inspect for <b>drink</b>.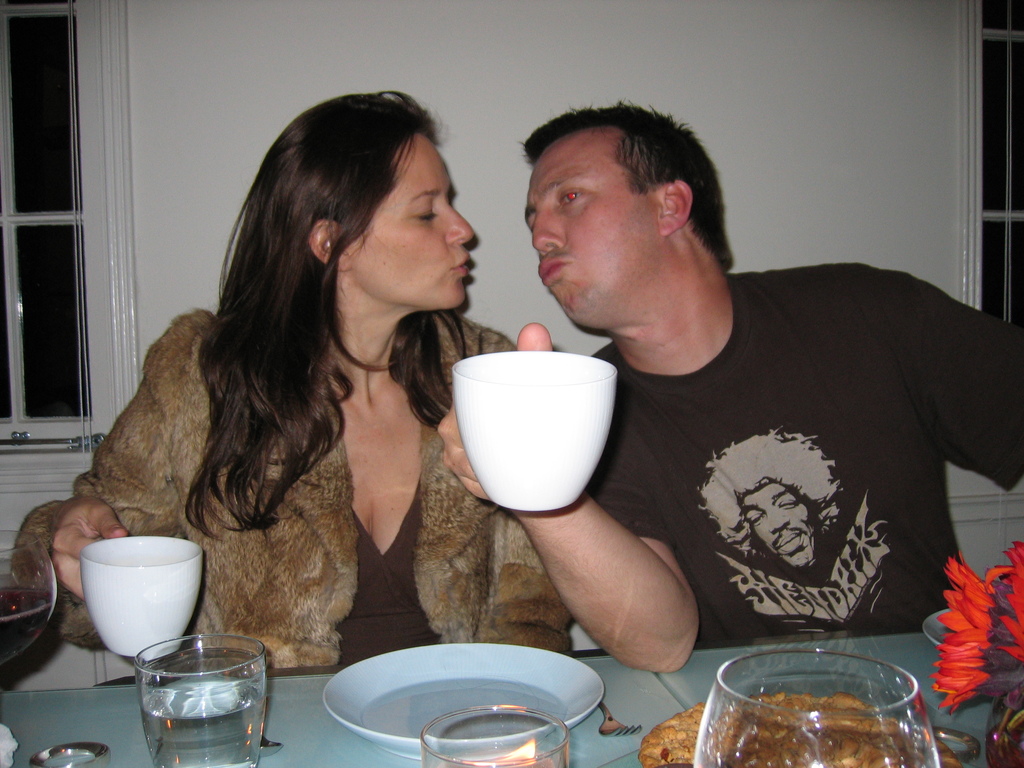
Inspection: 0,593,55,671.
